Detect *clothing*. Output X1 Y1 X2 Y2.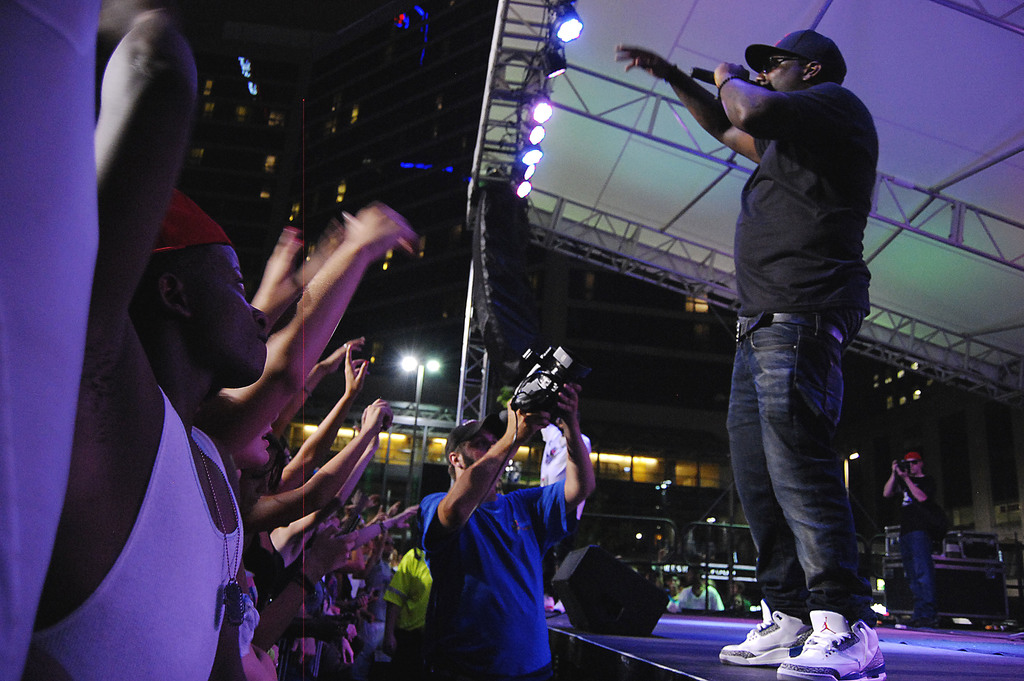
543 423 589 516.
